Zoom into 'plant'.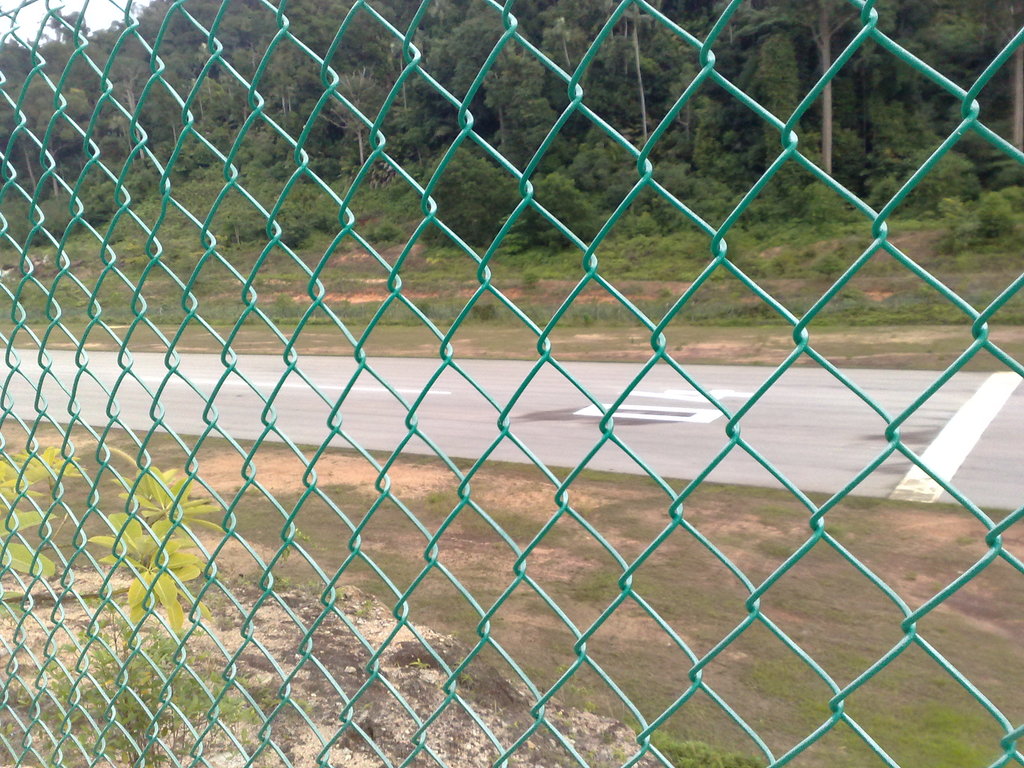
Zoom target: (0,607,312,764).
